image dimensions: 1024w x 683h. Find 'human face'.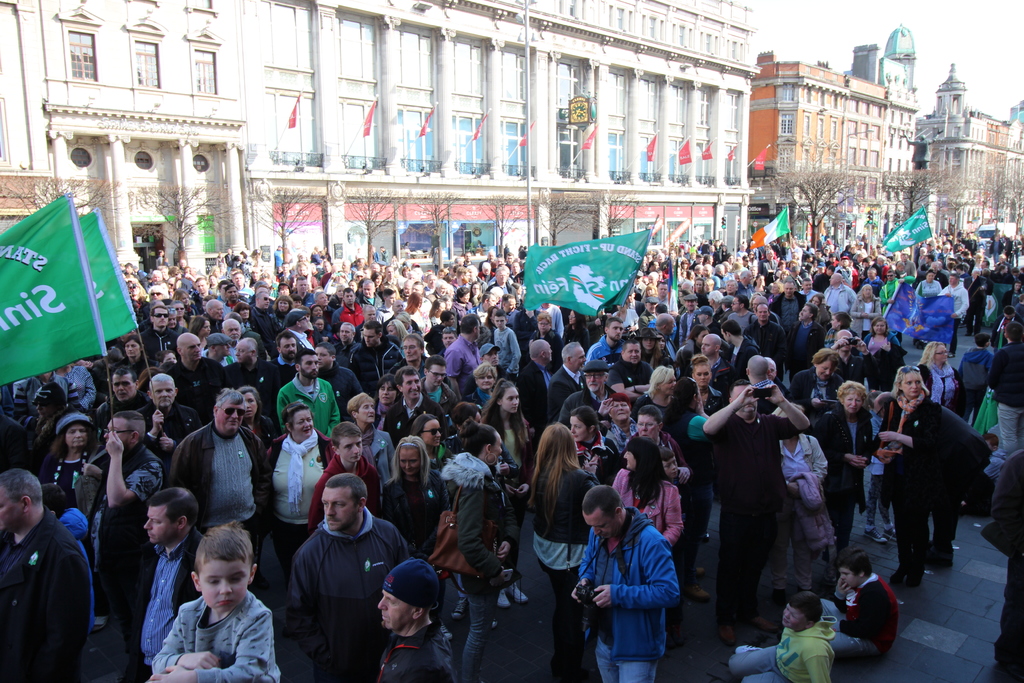
select_region(685, 299, 696, 311).
